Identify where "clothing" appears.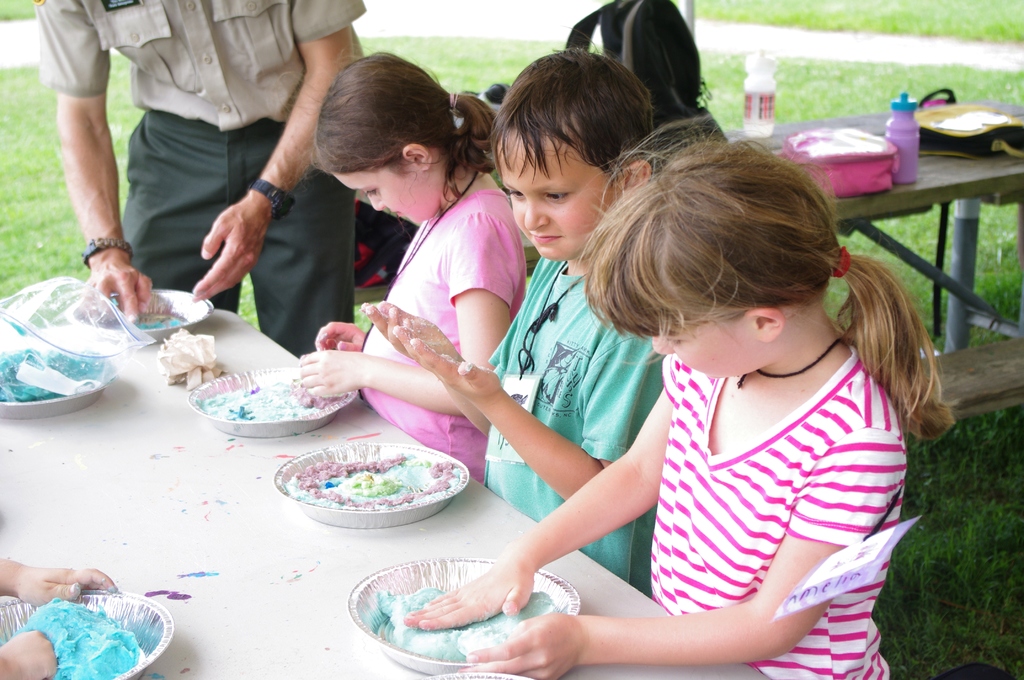
Appears at 49/0/364/147.
